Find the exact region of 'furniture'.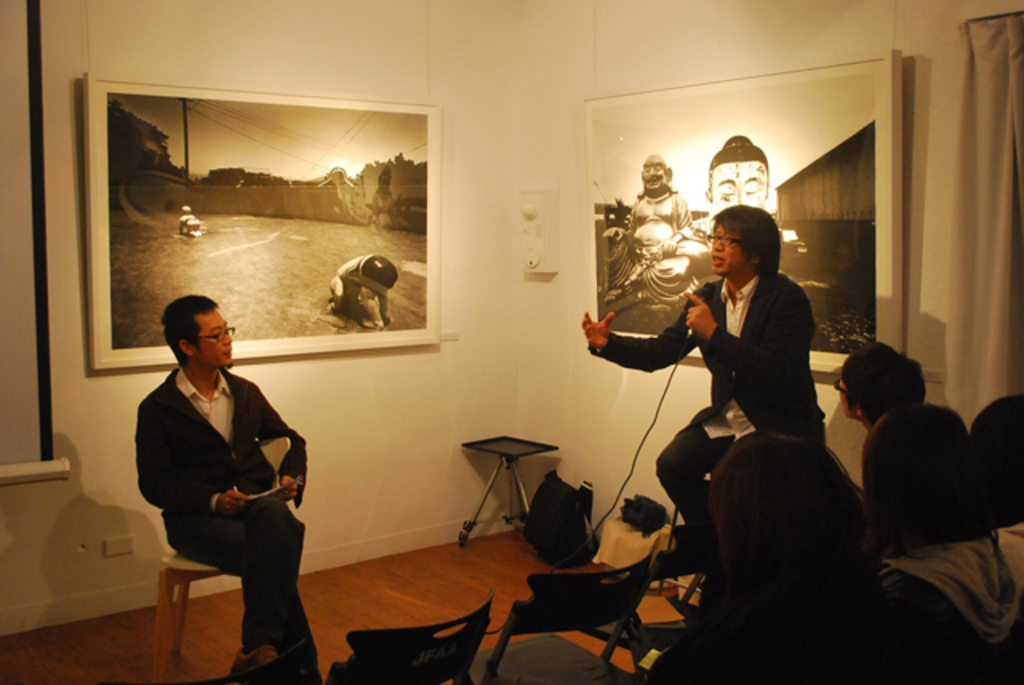
Exact region: pyautogui.locateOnScreen(154, 555, 226, 683).
